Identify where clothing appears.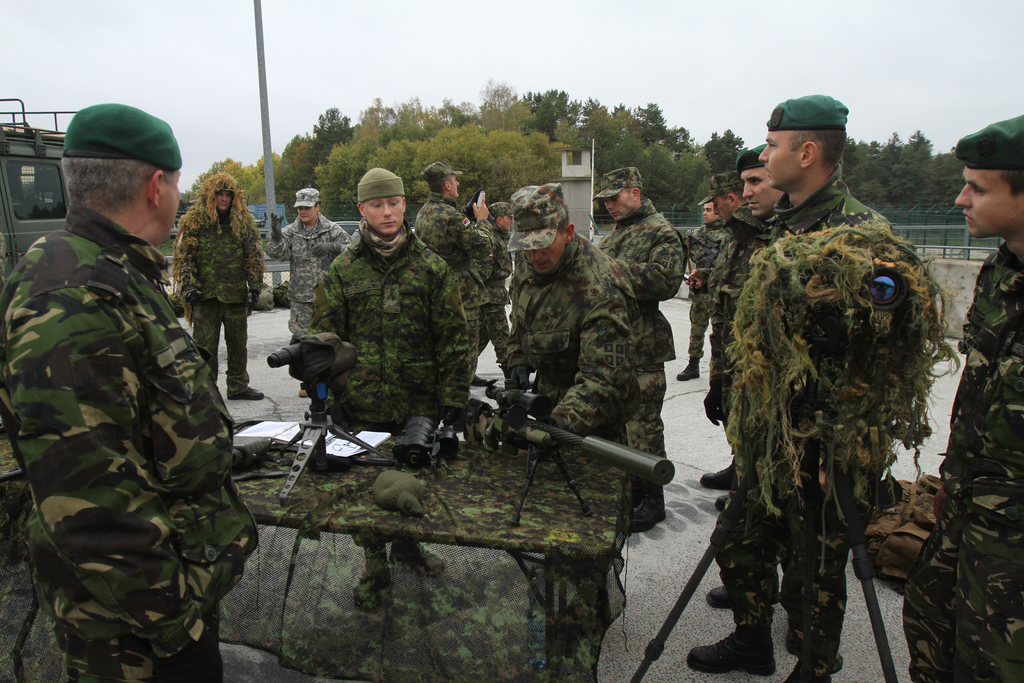
Appears at 478 227 511 361.
